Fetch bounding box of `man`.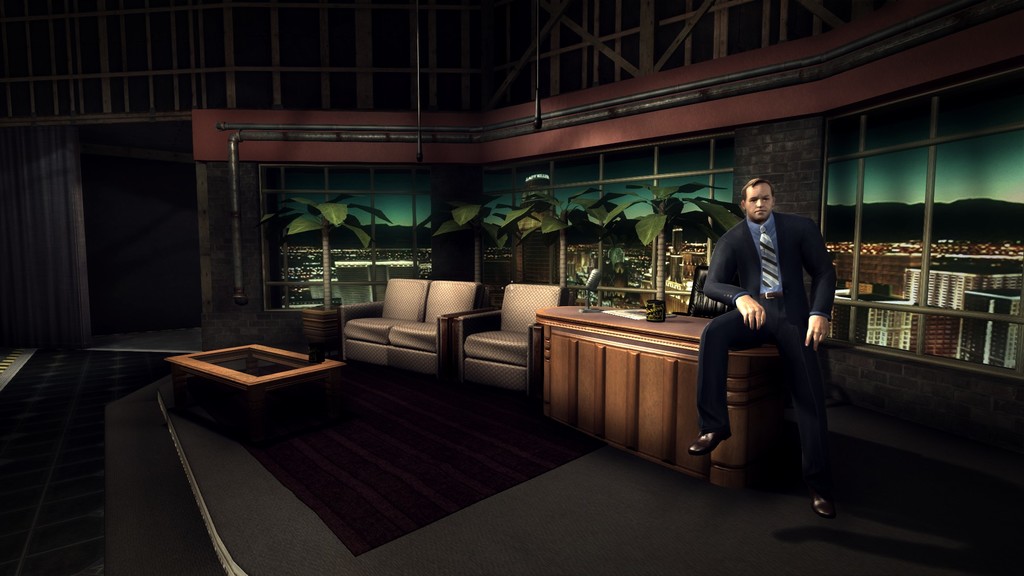
Bbox: region(695, 157, 849, 488).
